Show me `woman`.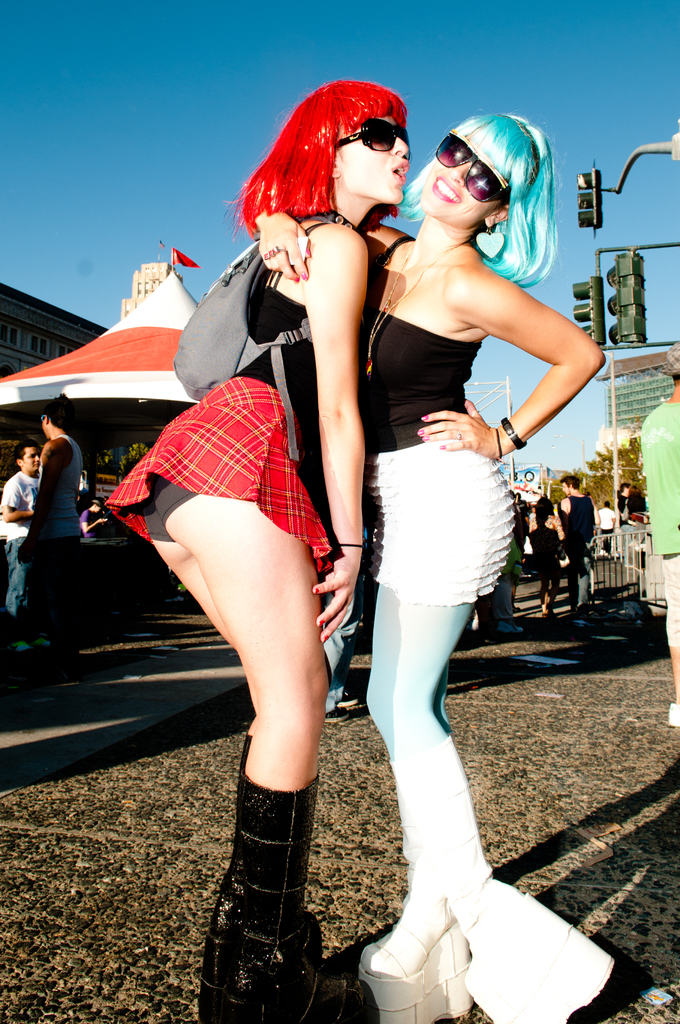
`woman` is here: l=128, t=59, r=398, b=959.
